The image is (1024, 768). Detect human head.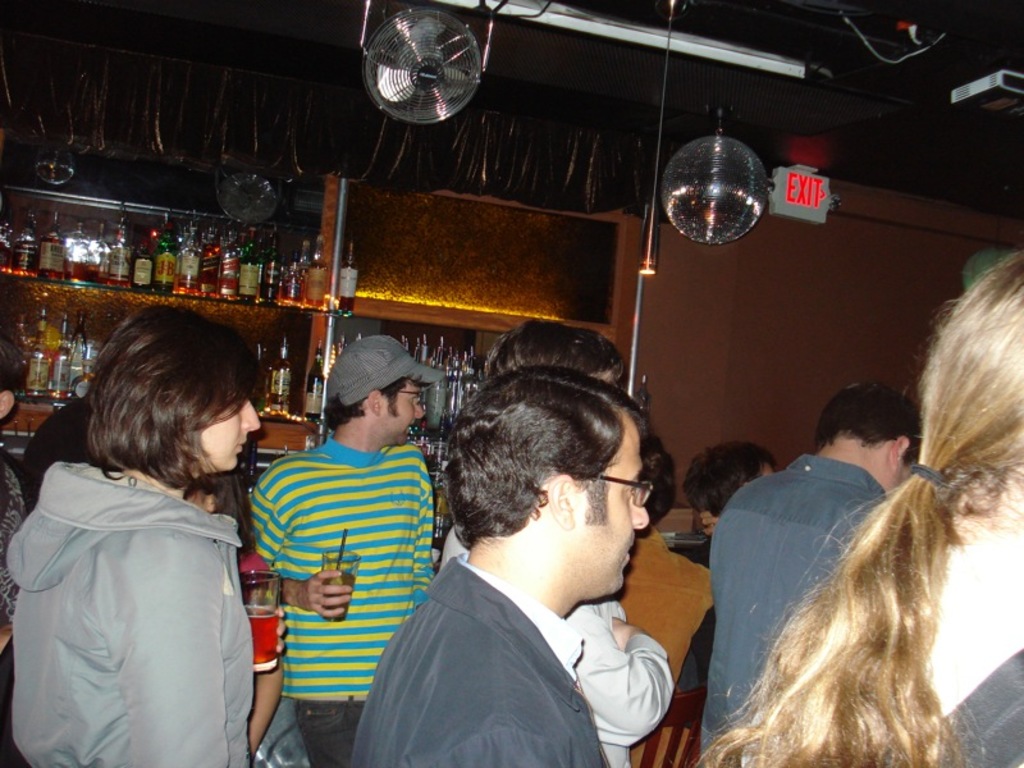
Detection: <box>70,316,269,508</box>.
